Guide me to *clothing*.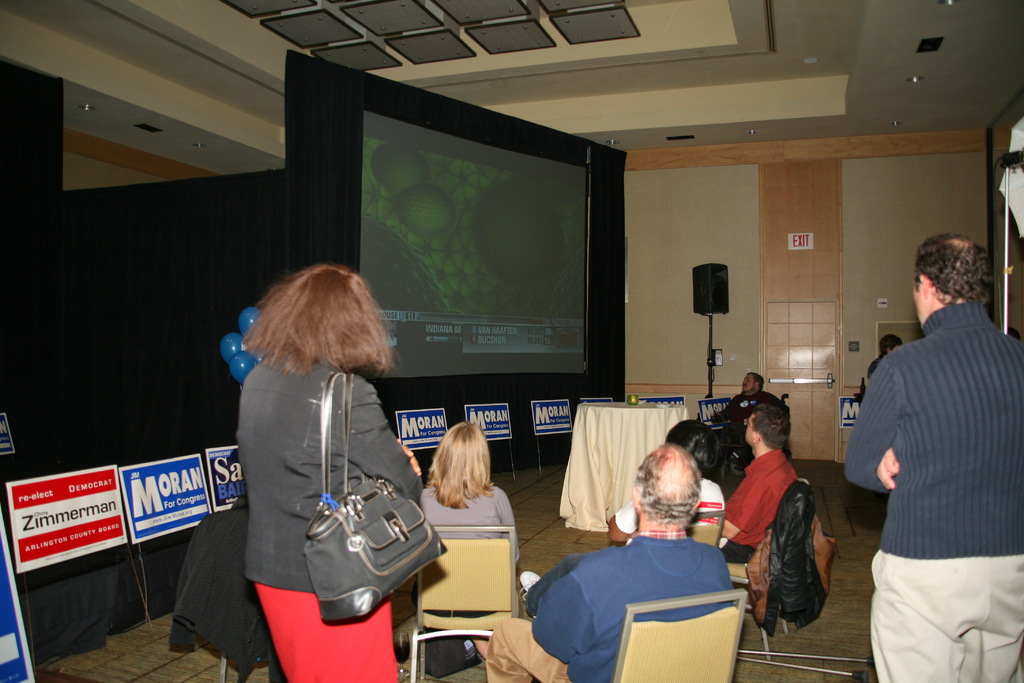
Guidance: crop(706, 385, 795, 478).
